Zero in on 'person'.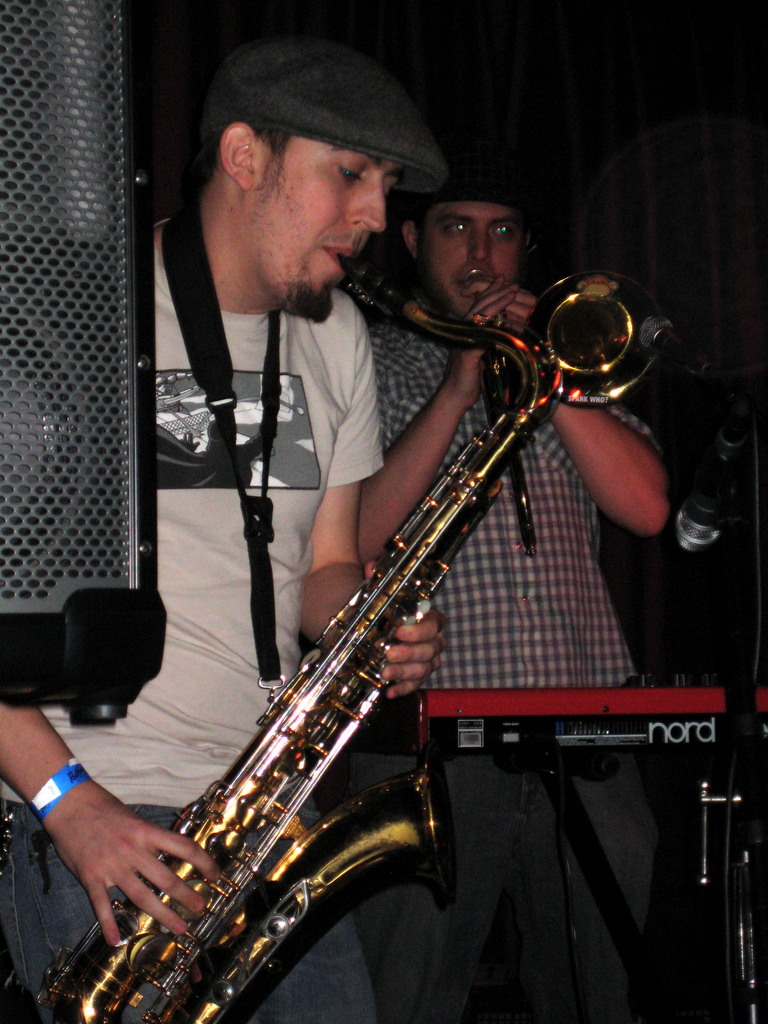
Zeroed in: {"x1": 334, "y1": 159, "x2": 663, "y2": 1023}.
